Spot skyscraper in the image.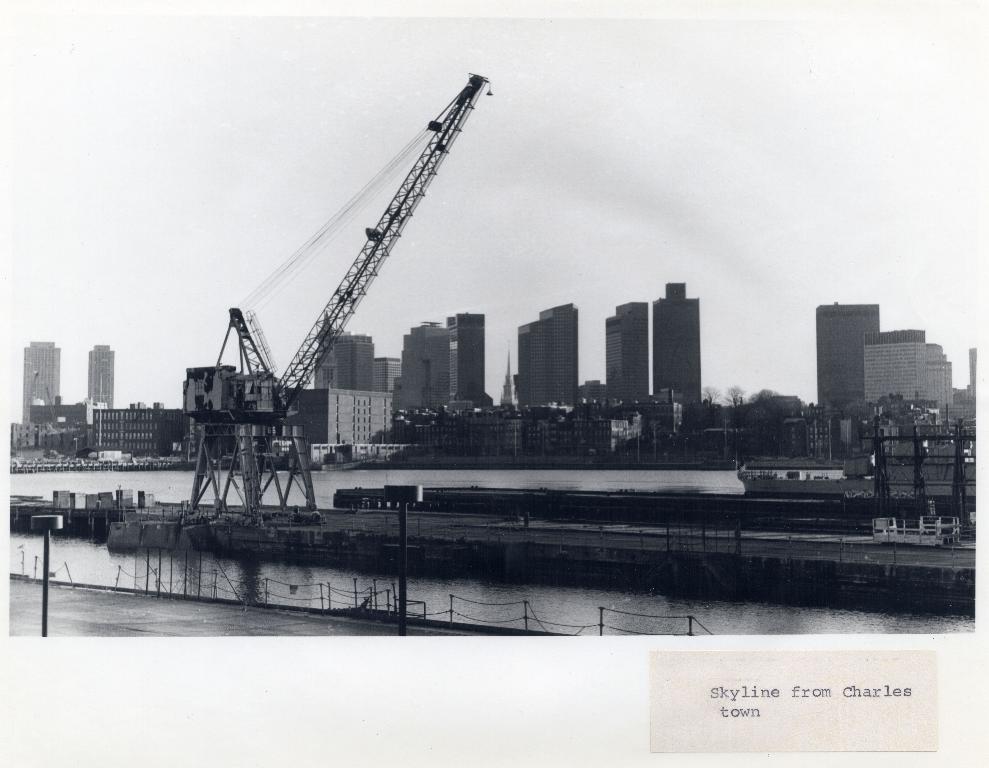
skyscraper found at 371 353 399 396.
